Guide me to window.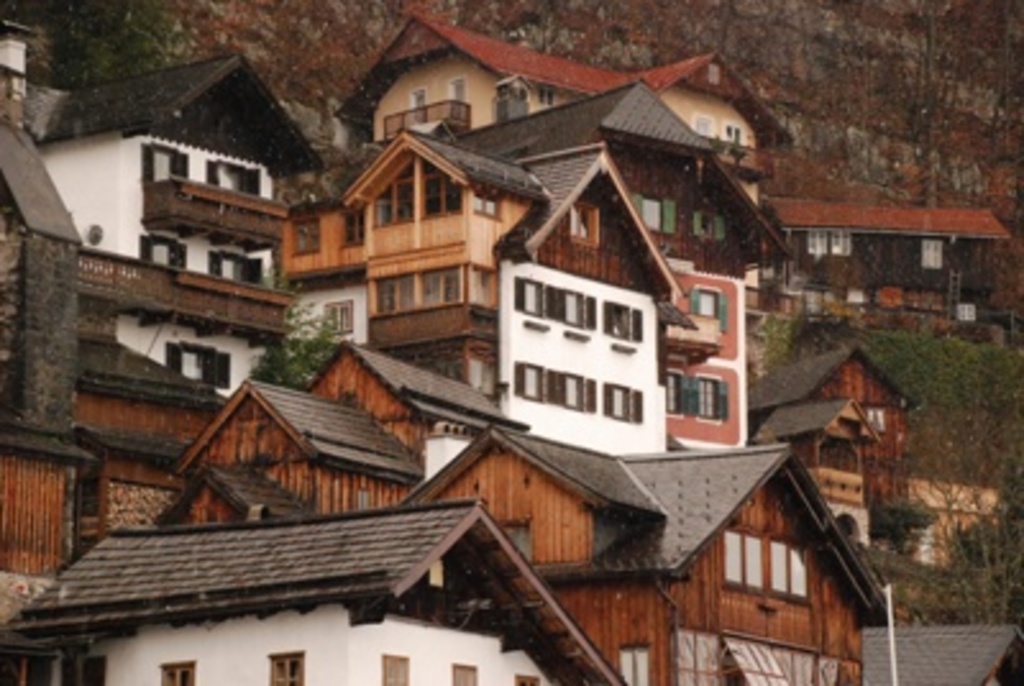
Guidance: box=[515, 361, 543, 397].
